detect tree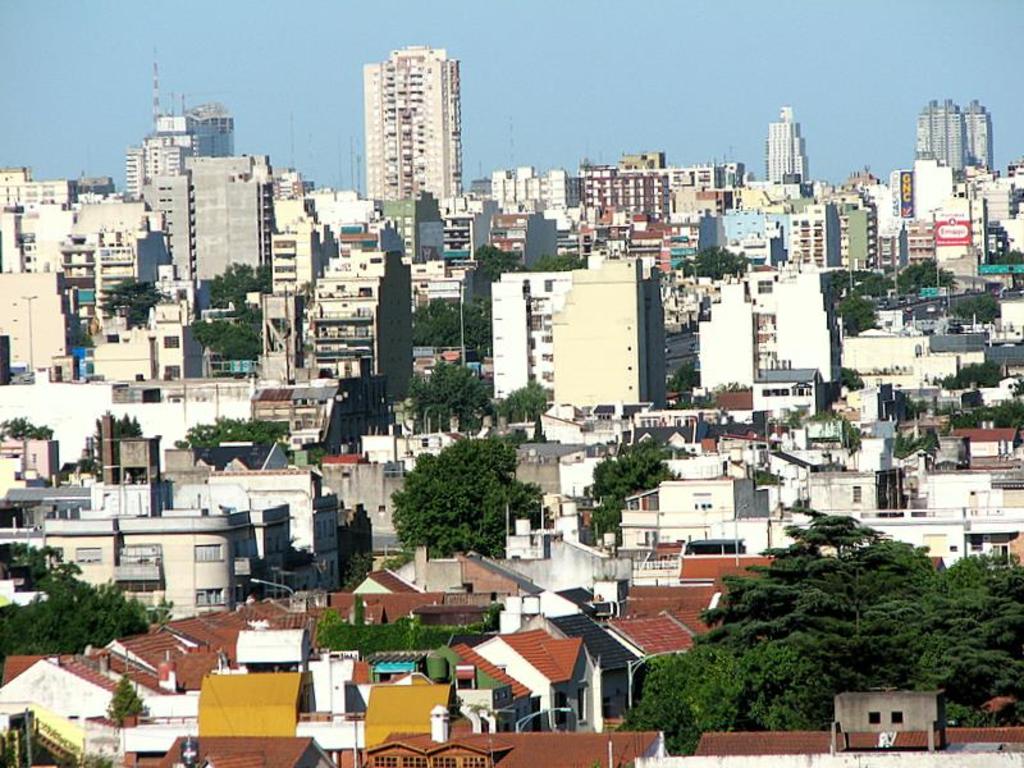
(x1=841, y1=365, x2=867, y2=399)
